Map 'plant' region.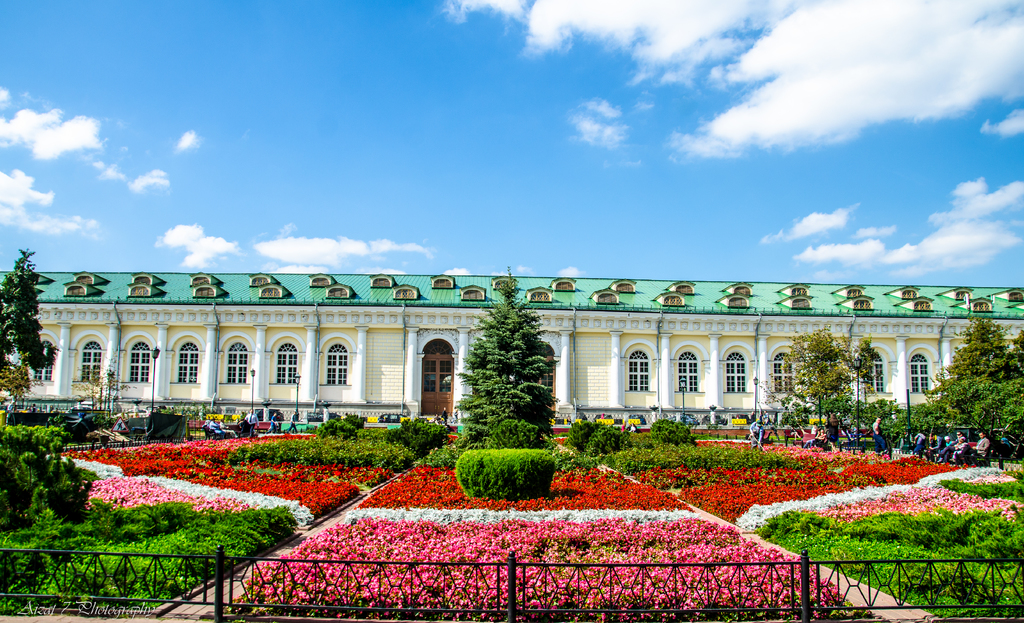
Mapped to BBox(12, 426, 85, 536).
